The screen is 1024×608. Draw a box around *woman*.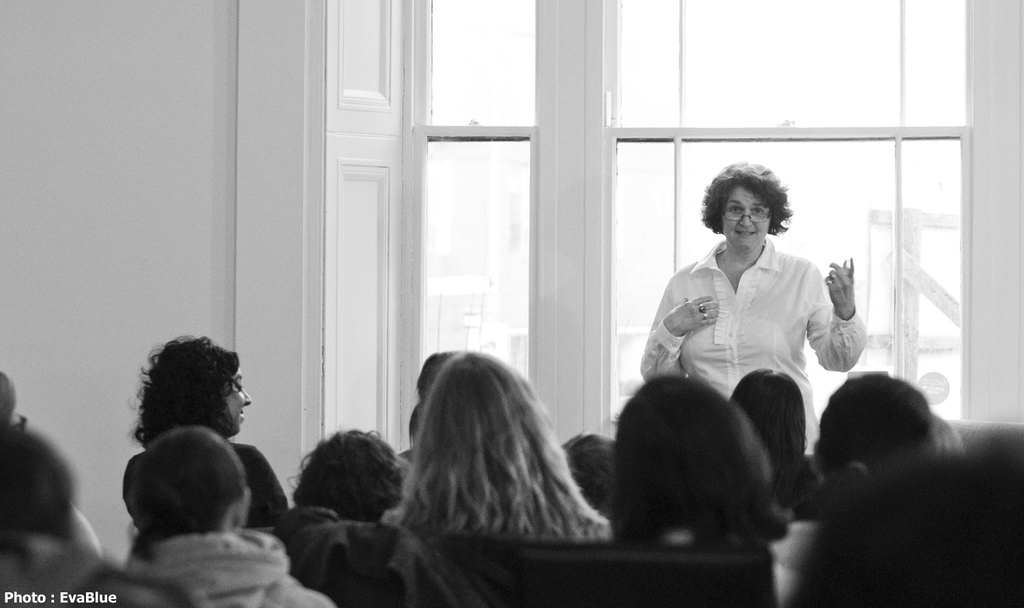
crop(655, 158, 867, 438).
